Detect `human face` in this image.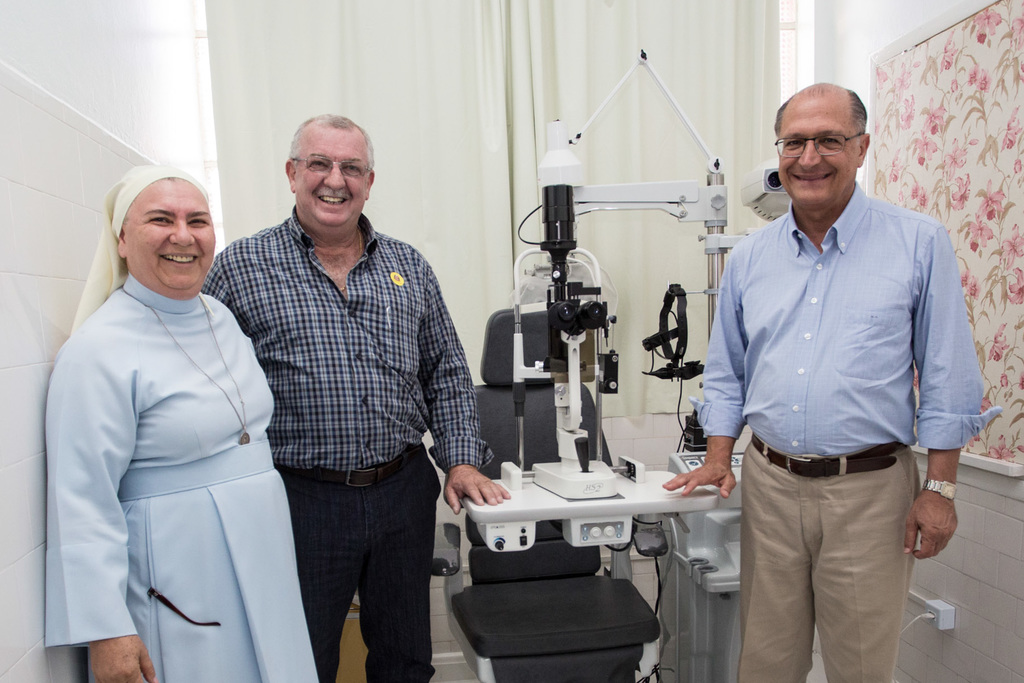
Detection: 779,101,859,204.
